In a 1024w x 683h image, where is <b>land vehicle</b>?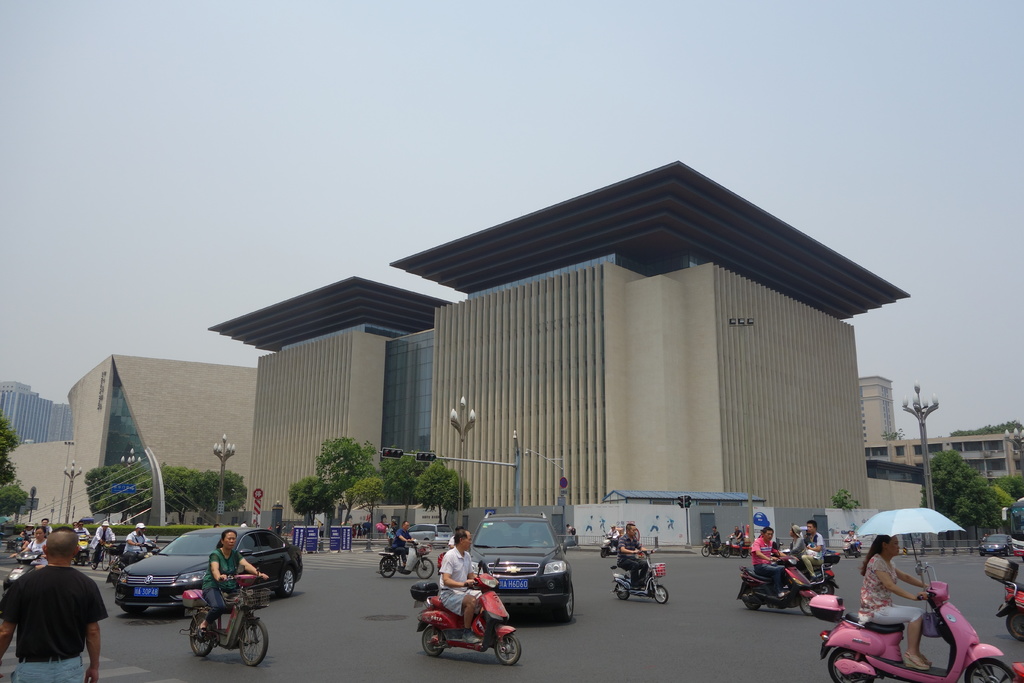
select_region(840, 536, 860, 561).
